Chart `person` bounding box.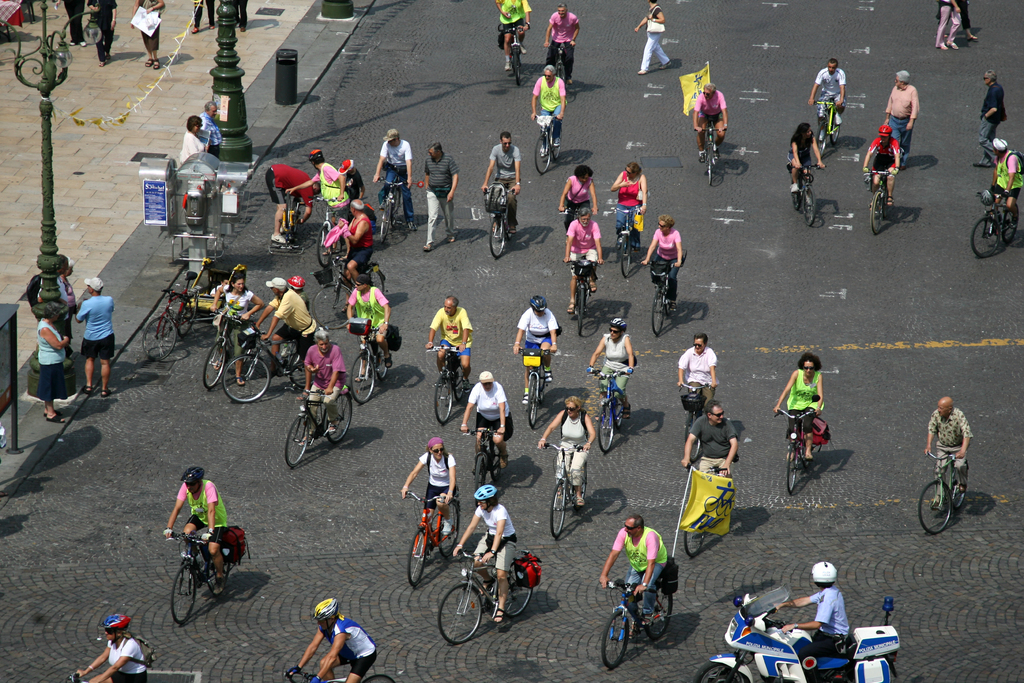
Charted: bbox(346, 272, 392, 366).
